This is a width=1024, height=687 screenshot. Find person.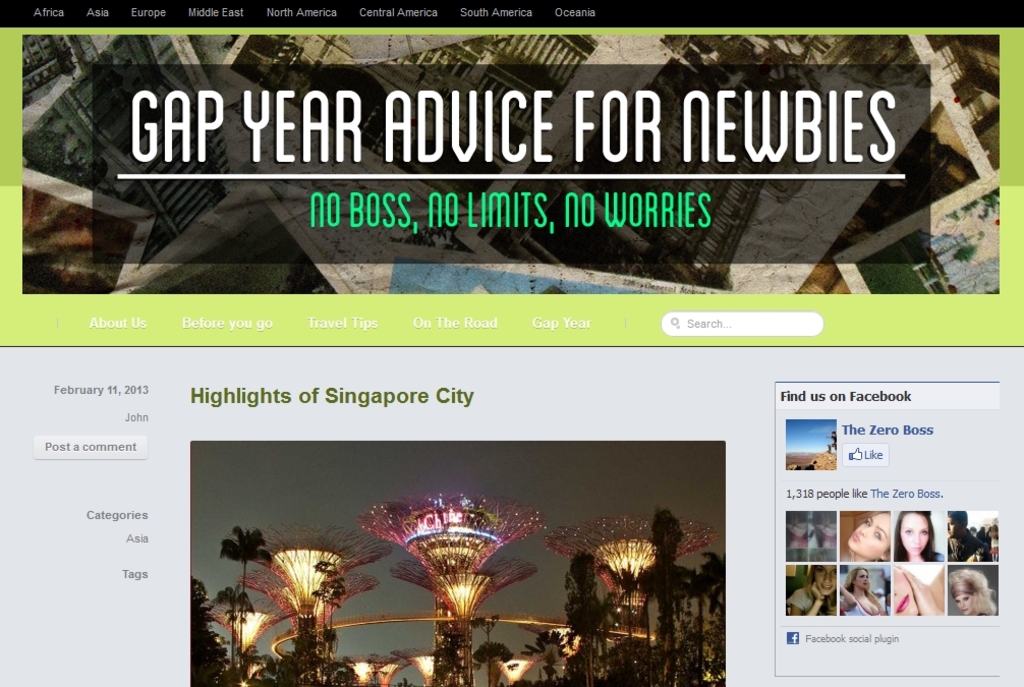
Bounding box: (x1=893, y1=567, x2=944, y2=615).
